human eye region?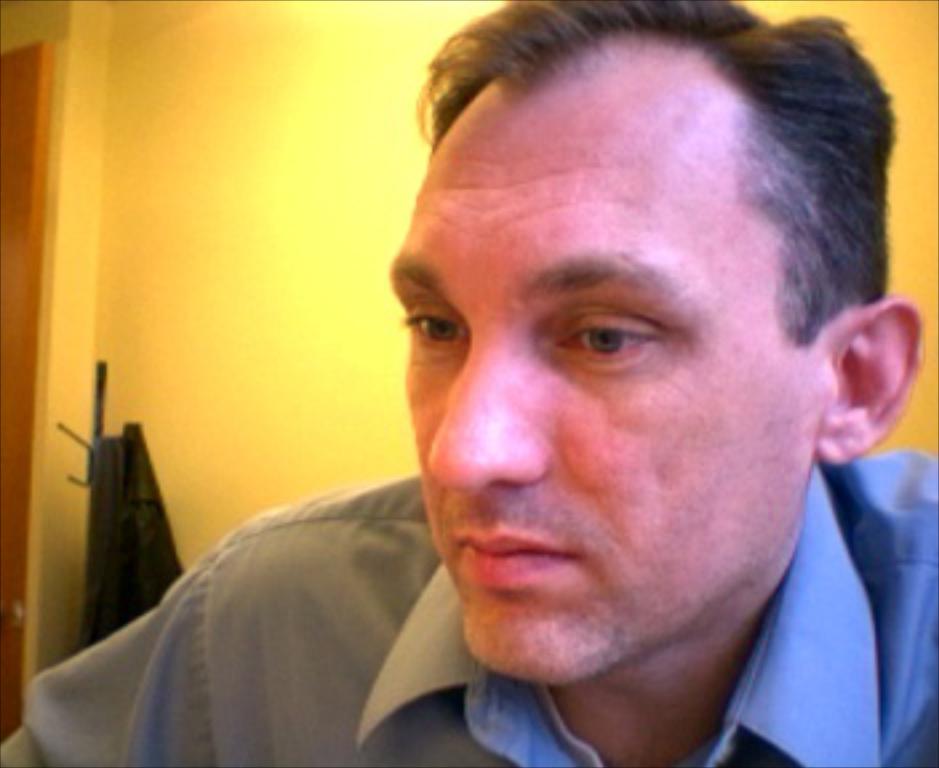
bbox=(403, 293, 472, 365)
